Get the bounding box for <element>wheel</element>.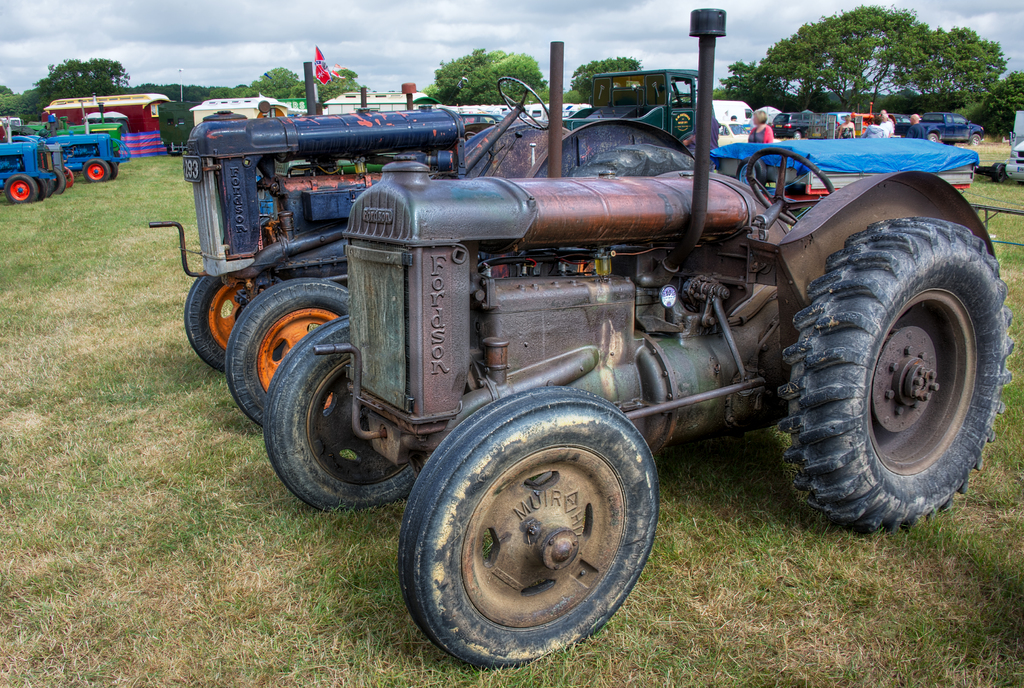
<bbox>3, 173, 34, 204</bbox>.
